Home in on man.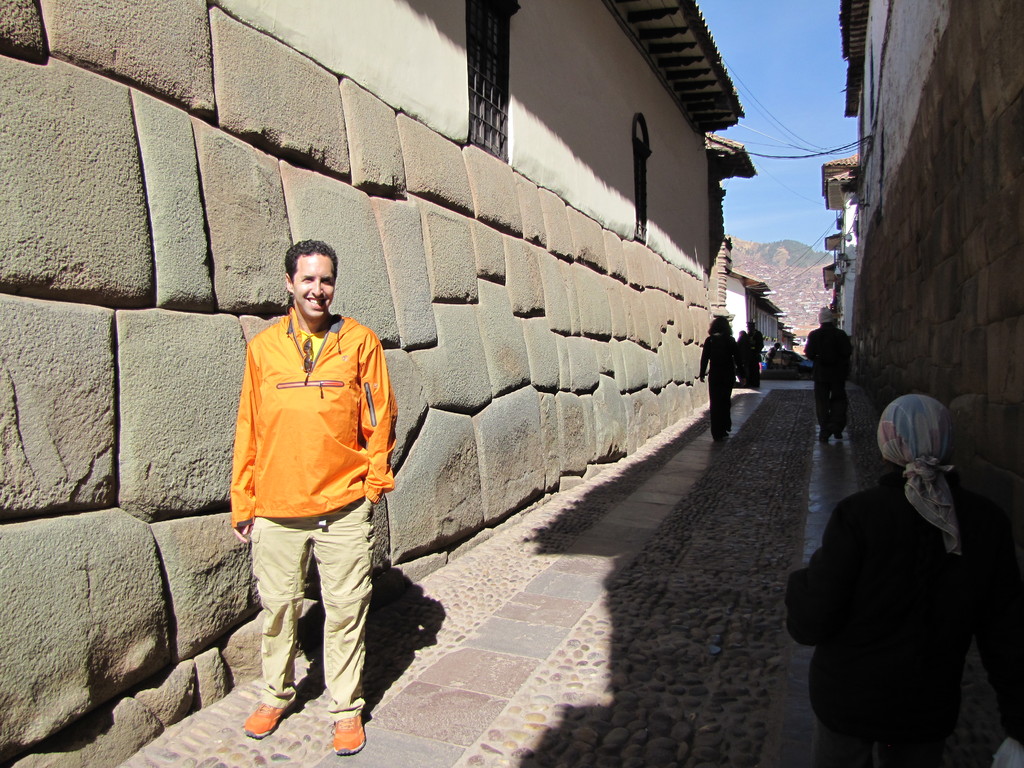
Homed in at BBox(748, 321, 763, 385).
